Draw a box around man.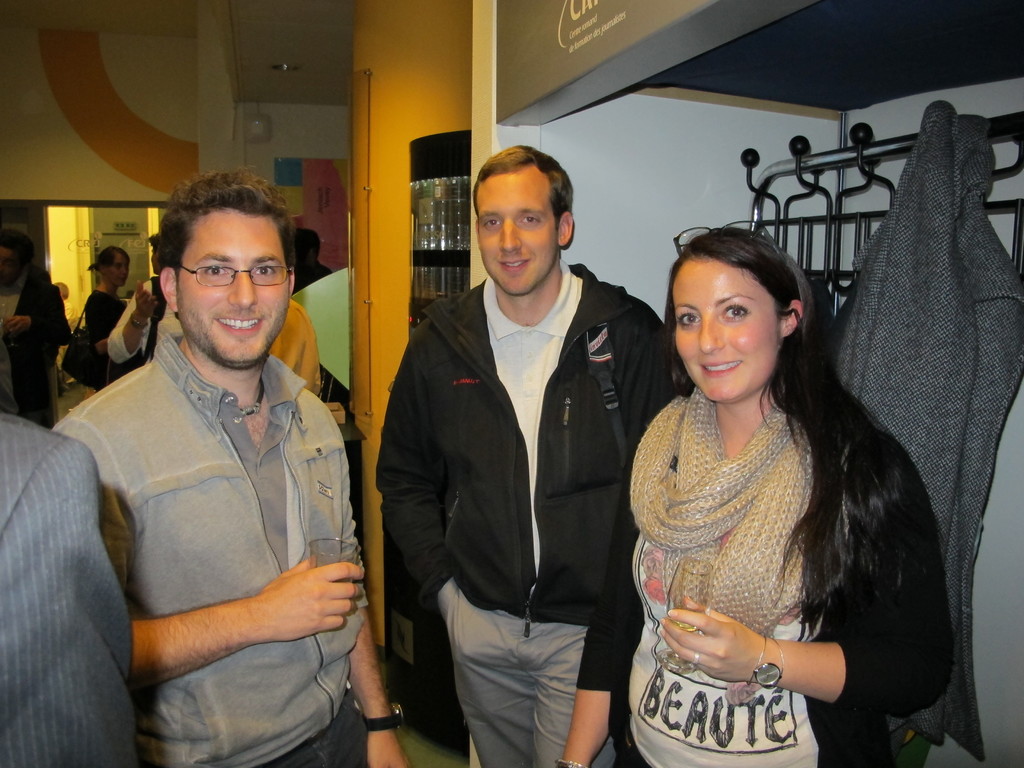
Rect(104, 246, 177, 364).
